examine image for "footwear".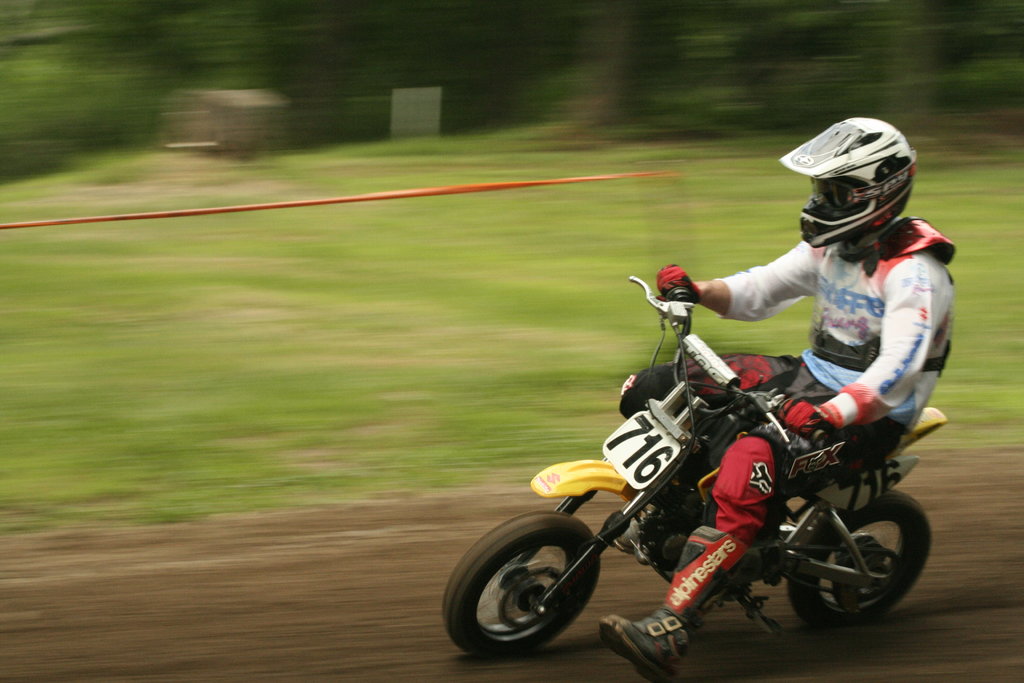
Examination result: (607, 522, 662, 561).
